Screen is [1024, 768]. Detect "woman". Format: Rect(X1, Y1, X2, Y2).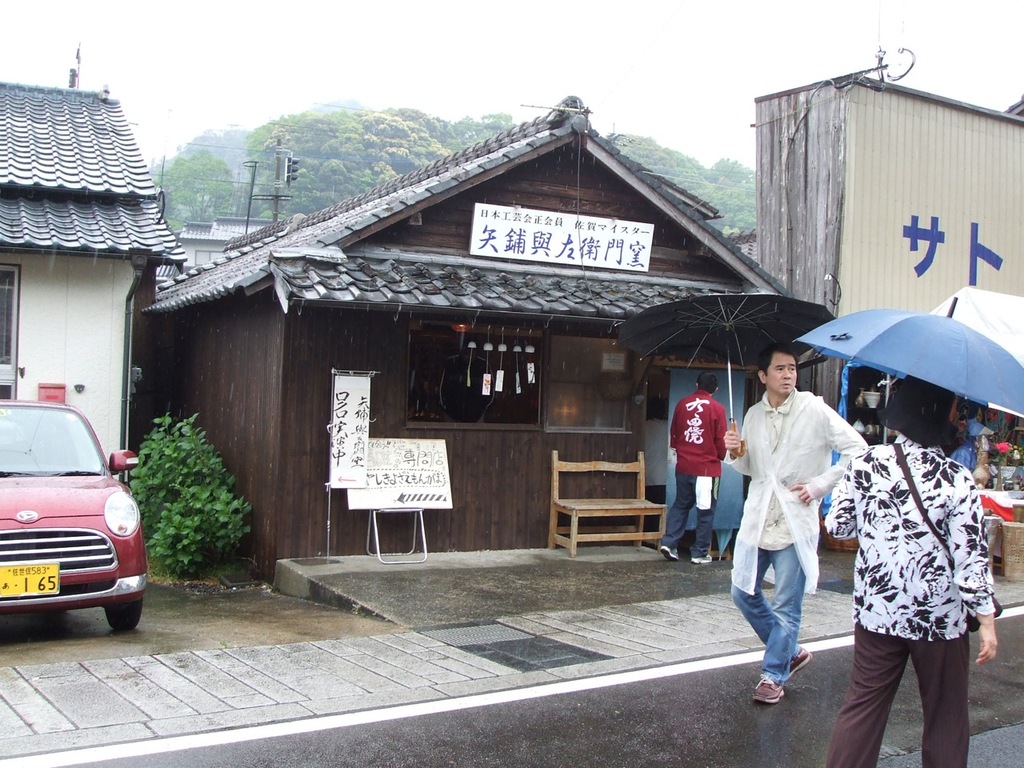
Rect(819, 371, 995, 767).
